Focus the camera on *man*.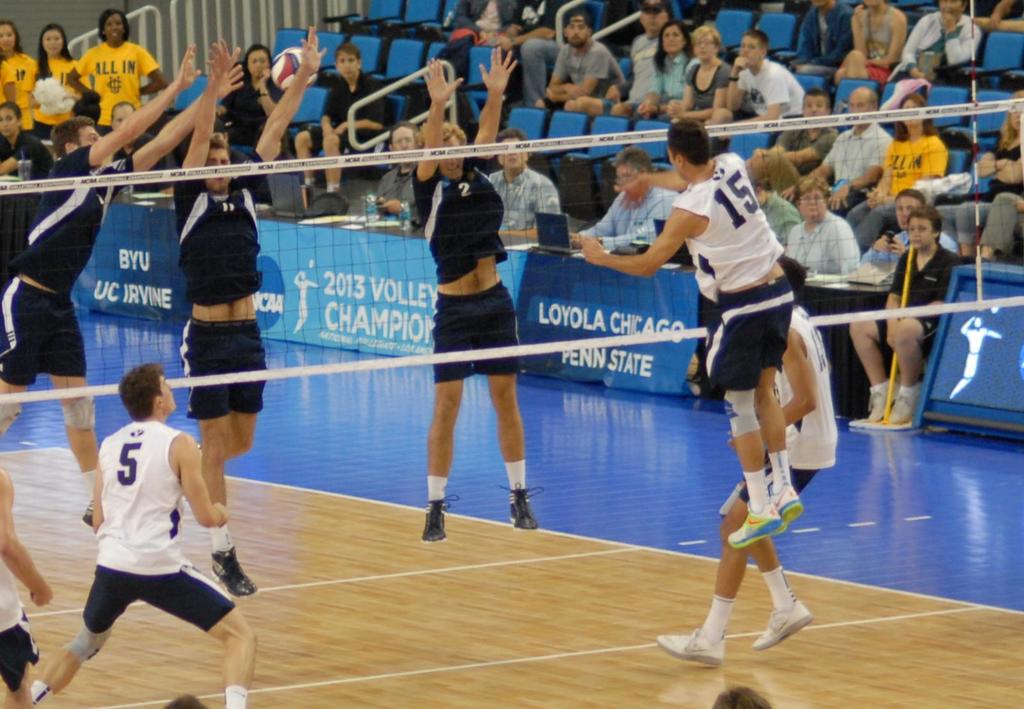
Focus region: 585,113,797,548.
